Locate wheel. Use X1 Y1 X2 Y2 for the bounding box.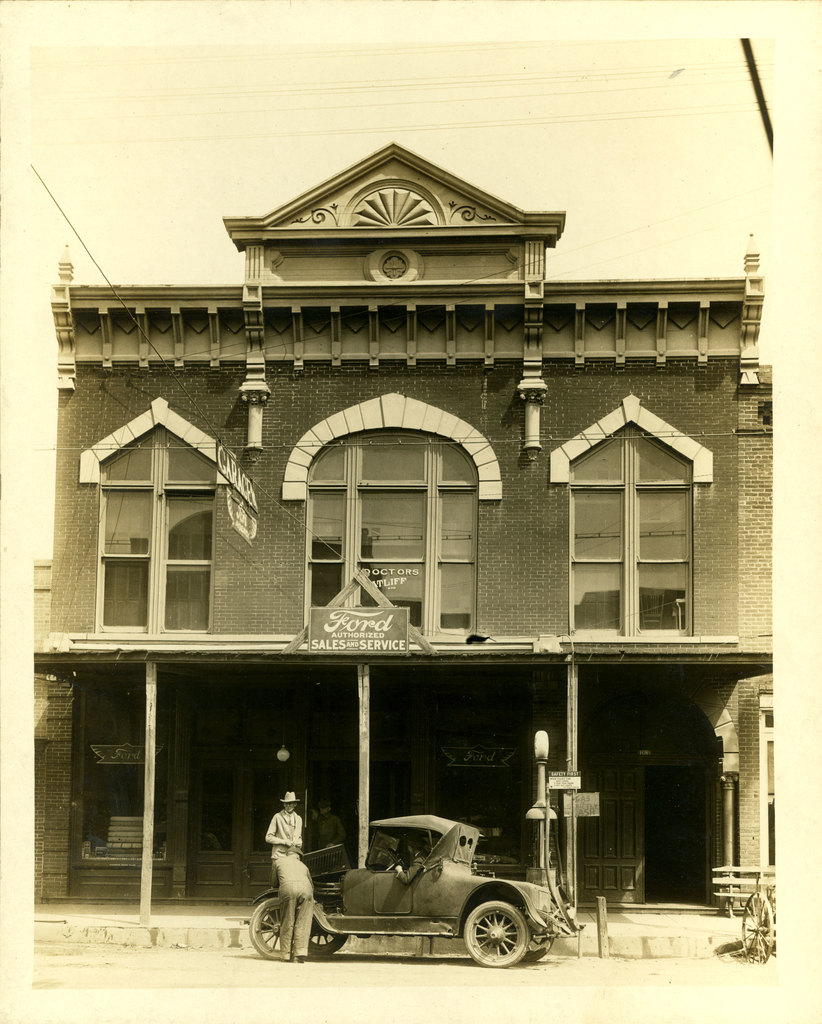
461 899 526 969.
